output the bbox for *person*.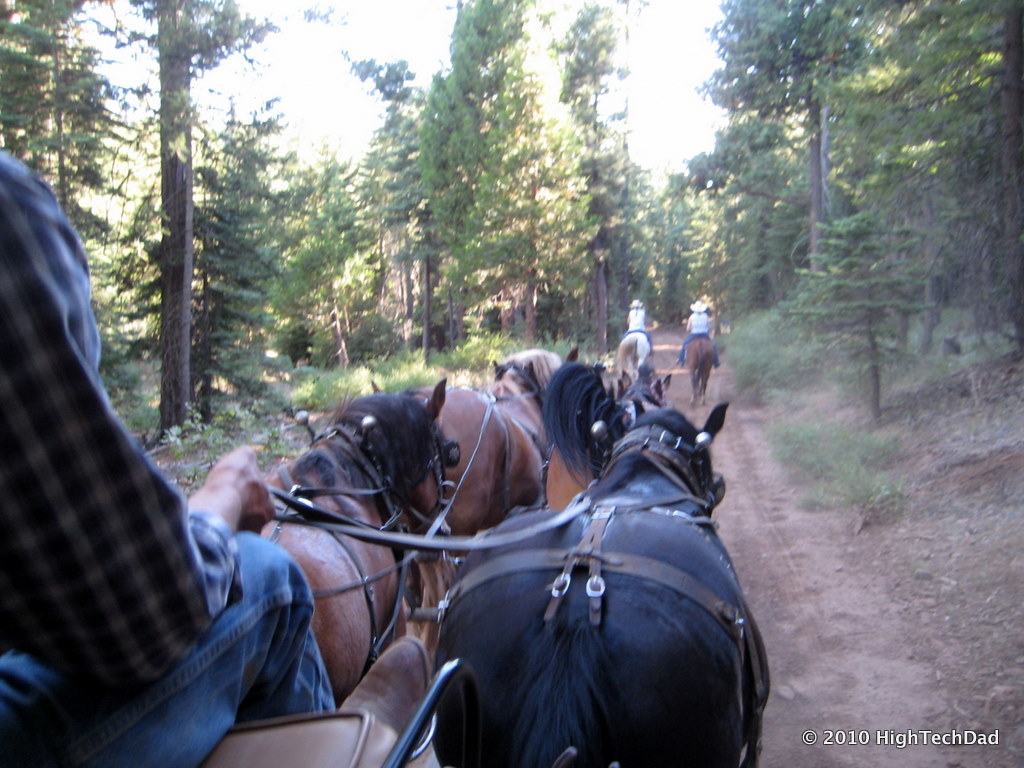
box(677, 298, 718, 366).
